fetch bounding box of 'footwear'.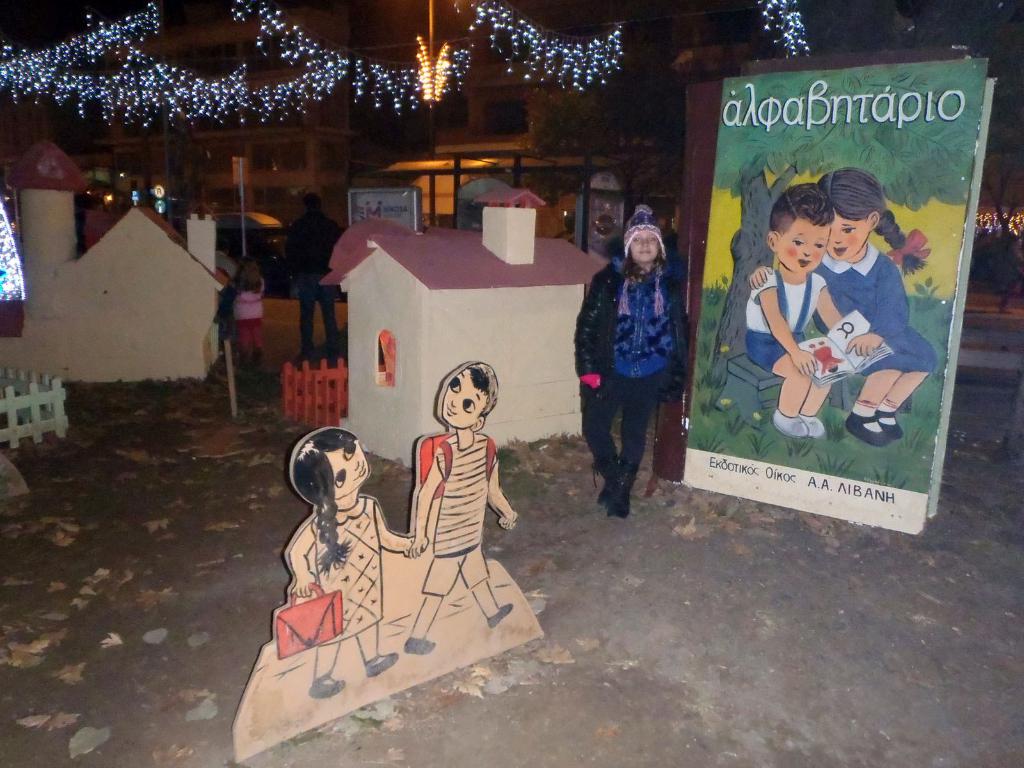
Bbox: select_region(775, 412, 806, 436).
